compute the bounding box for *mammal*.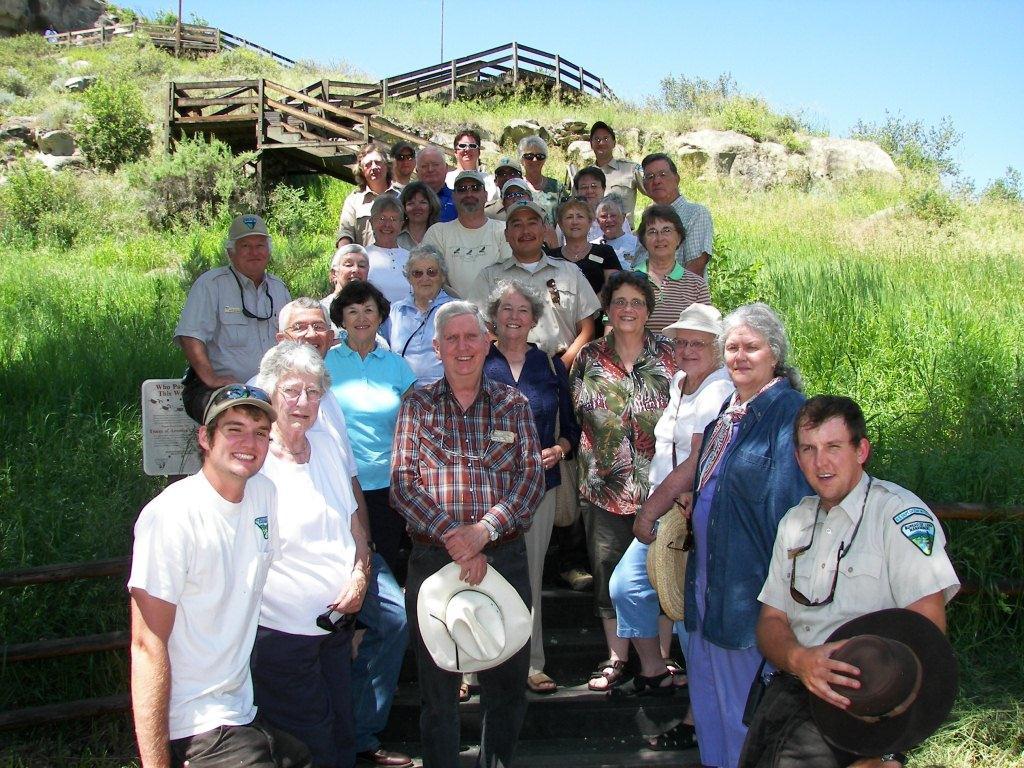
bbox=(423, 167, 514, 293).
